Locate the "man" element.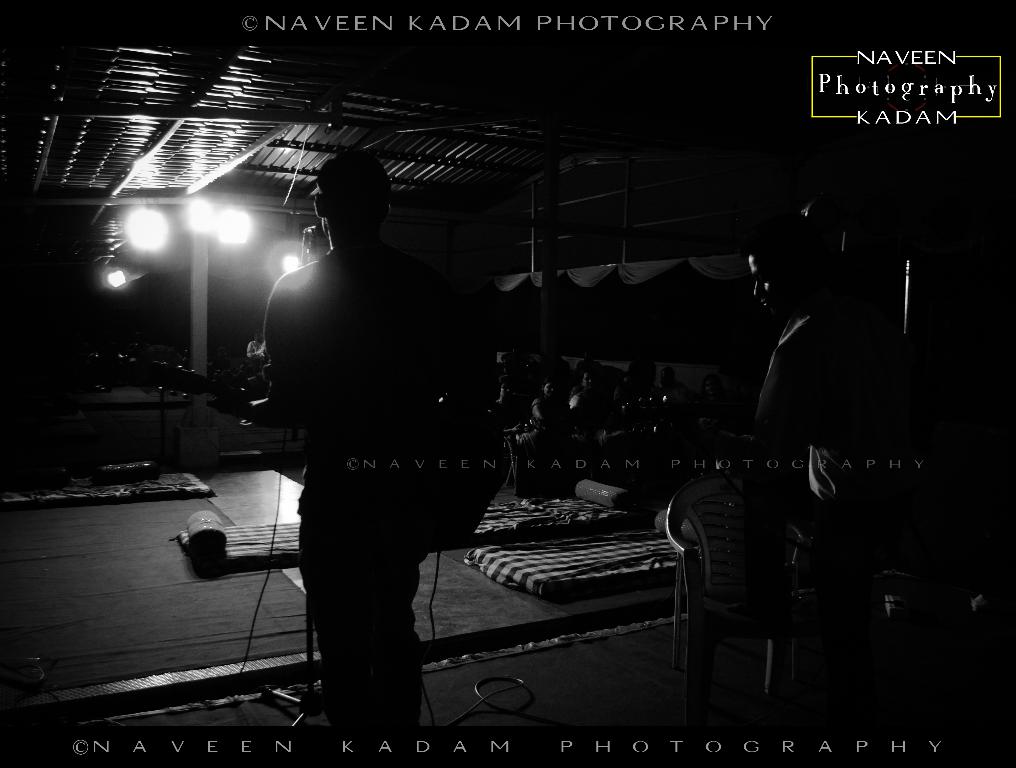
Element bbox: left=236, top=147, right=501, bottom=731.
